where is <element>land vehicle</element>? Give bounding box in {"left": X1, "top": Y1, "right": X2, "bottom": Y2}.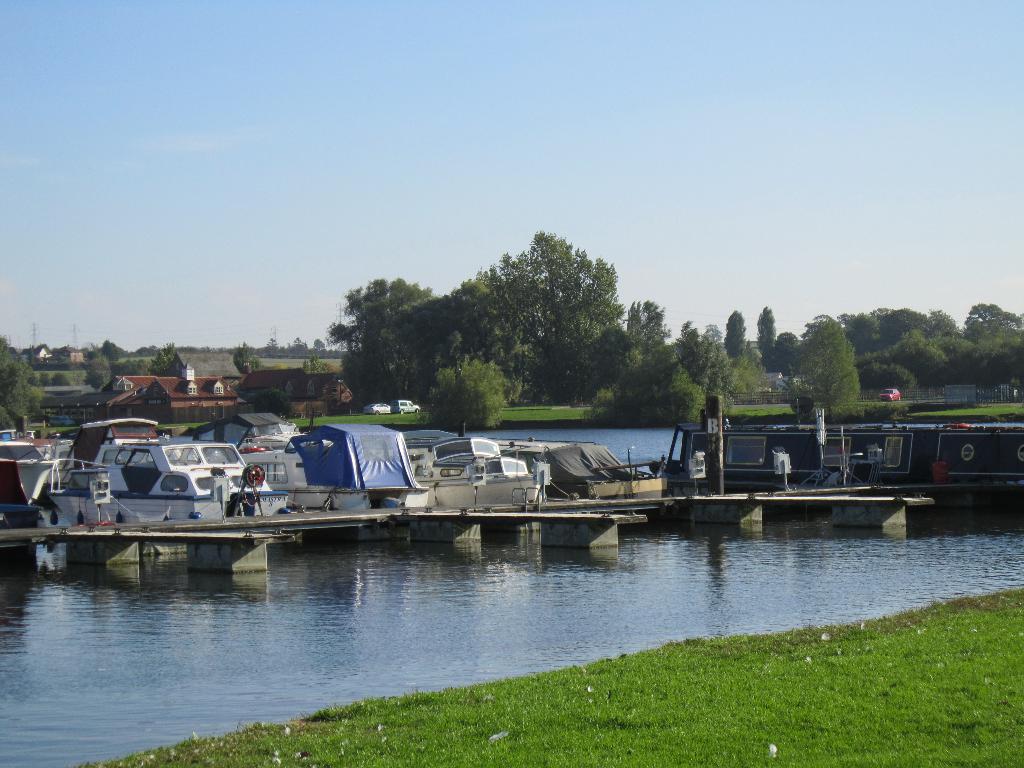
{"left": 390, "top": 395, "right": 421, "bottom": 413}.
